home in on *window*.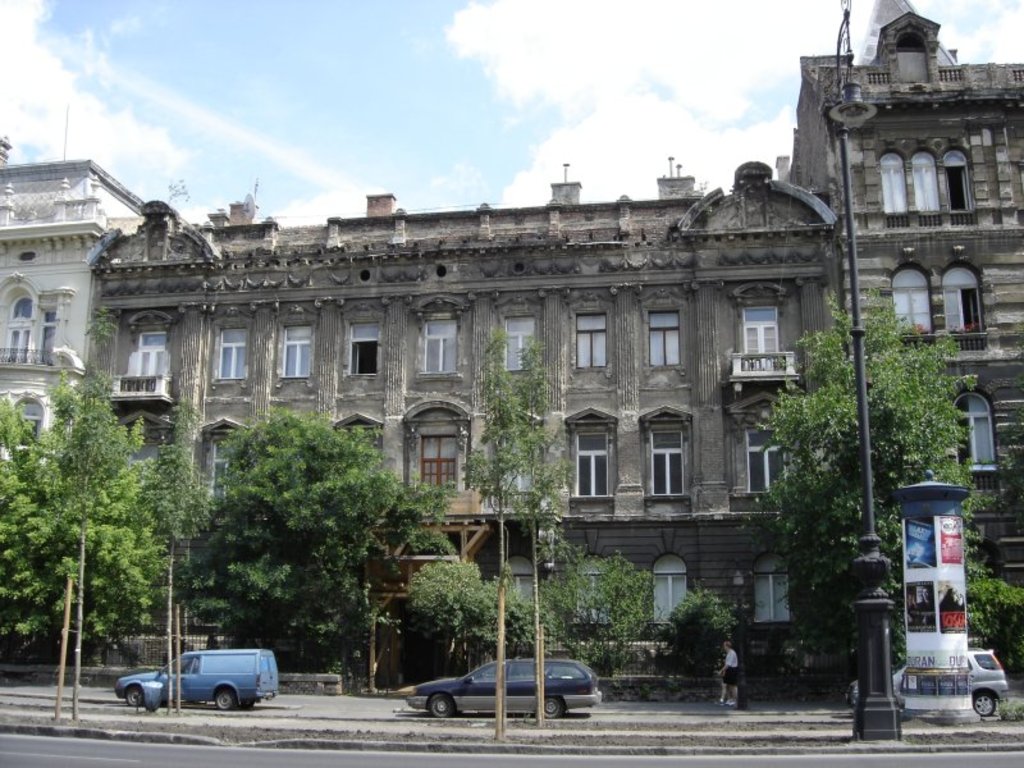
Homed in at bbox=(566, 282, 622, 376).
